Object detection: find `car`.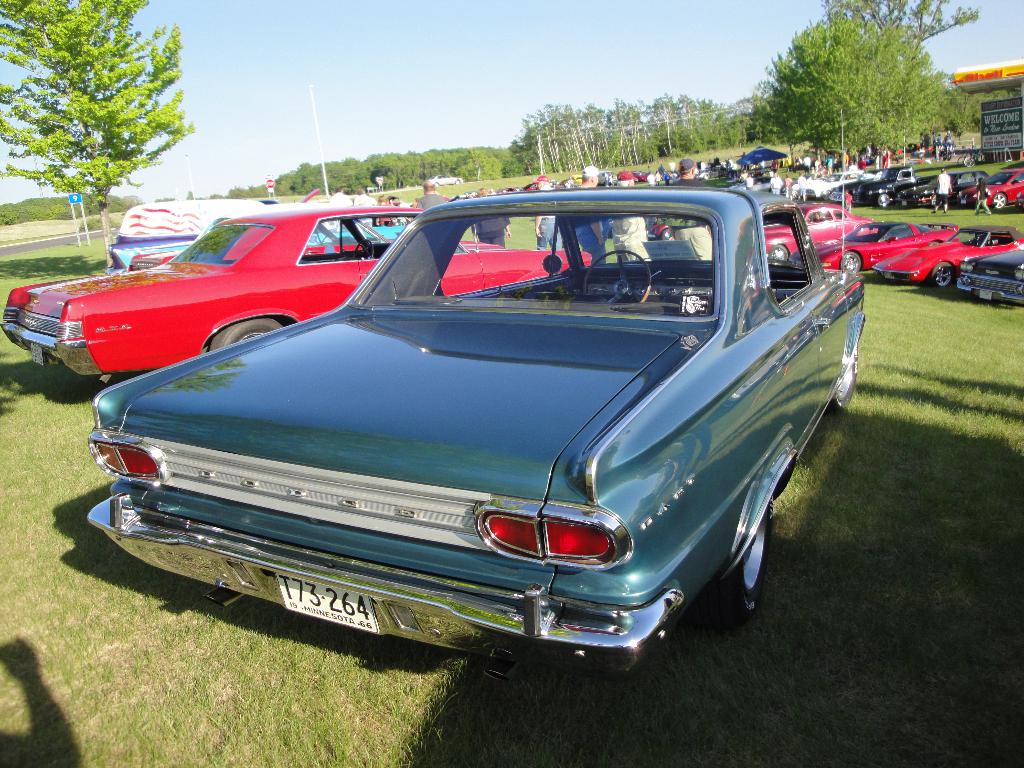
x1=881 y1=161 x2=945 y2=213.
